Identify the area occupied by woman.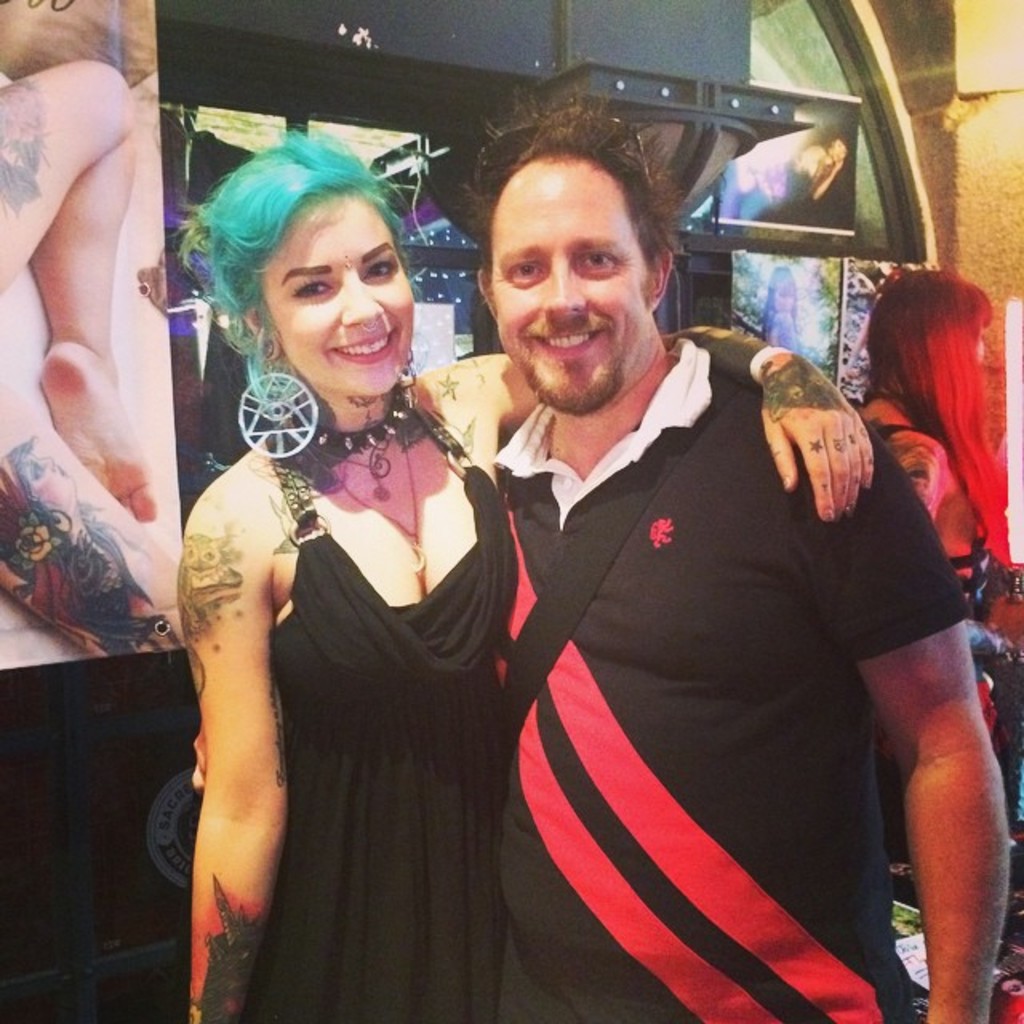
Area: bbox=[843, 264, 1022, 837].
